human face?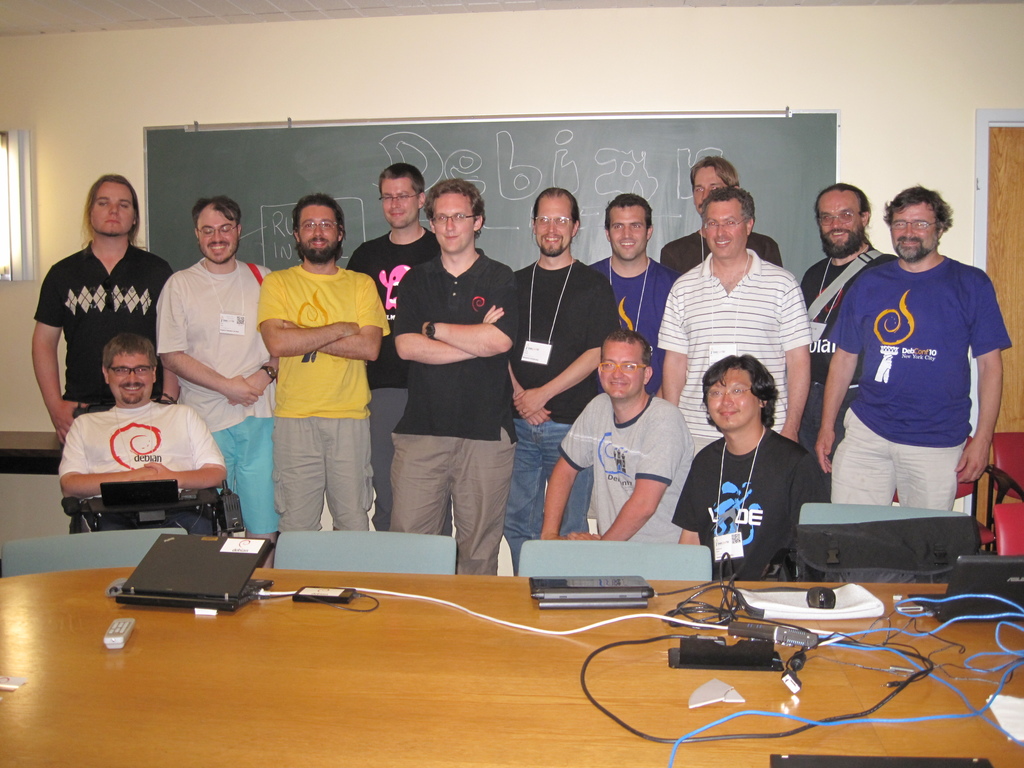
92 182 136 238
